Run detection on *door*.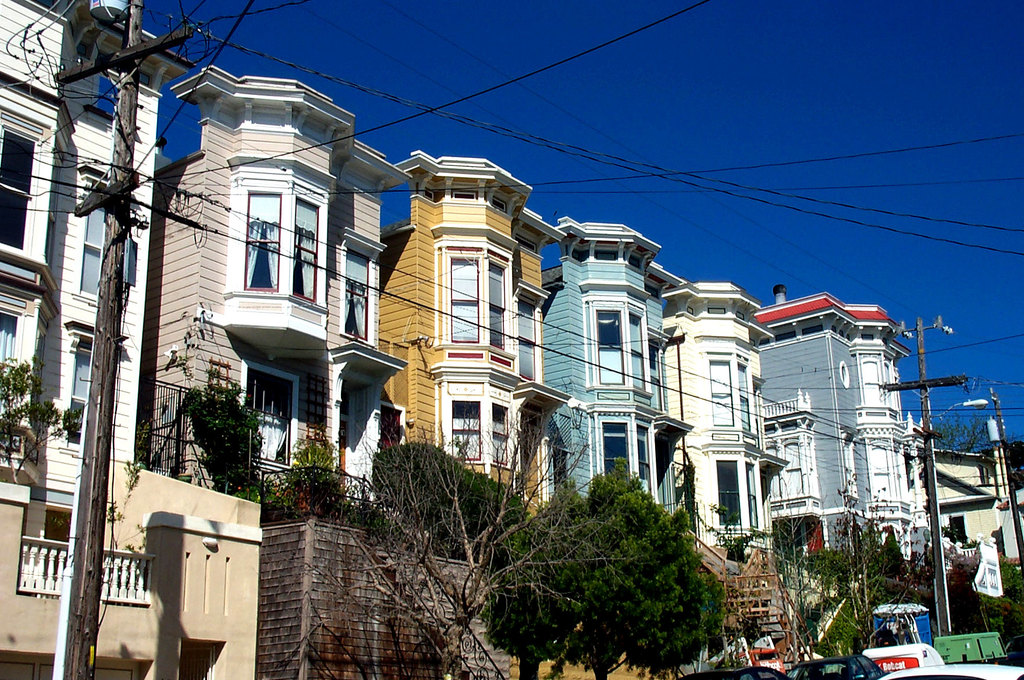
Result: (0, 303, 17, 450).
